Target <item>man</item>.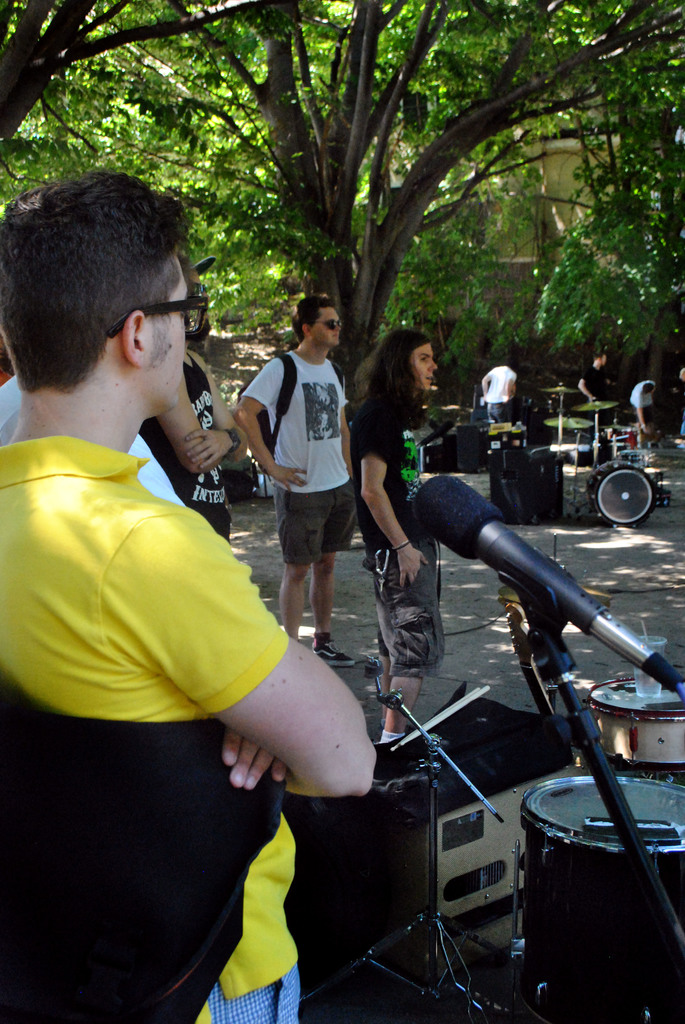
Target region: BBox(629, 379, 654, 430).
